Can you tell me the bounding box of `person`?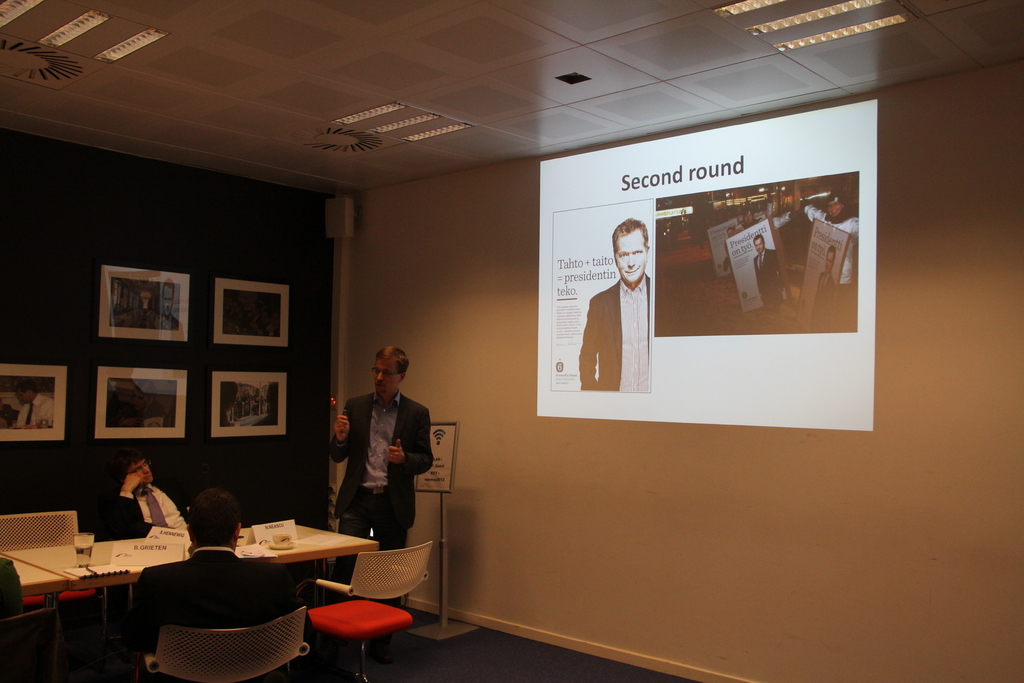
(left=575, top=215, right=651, bottom=395).
